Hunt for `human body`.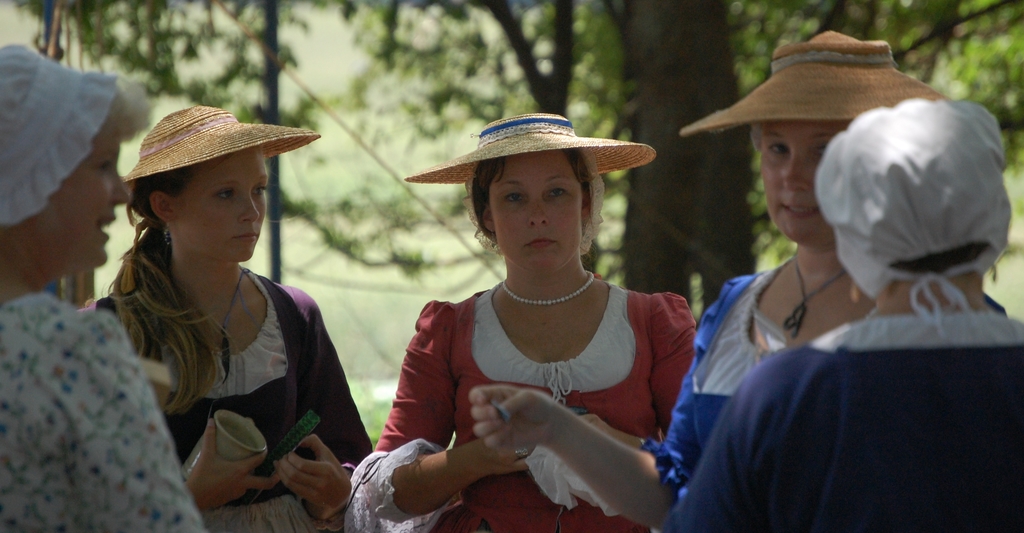
Hunted down at crop(374, 125, 698, 532).
